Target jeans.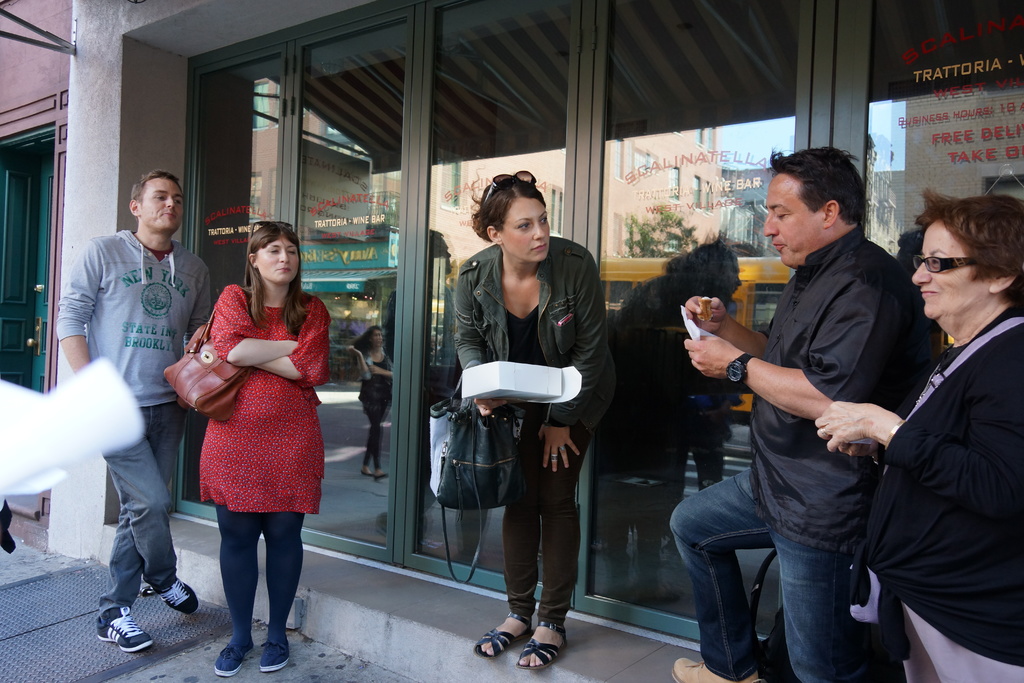
Target region: 497 418 585 621.
